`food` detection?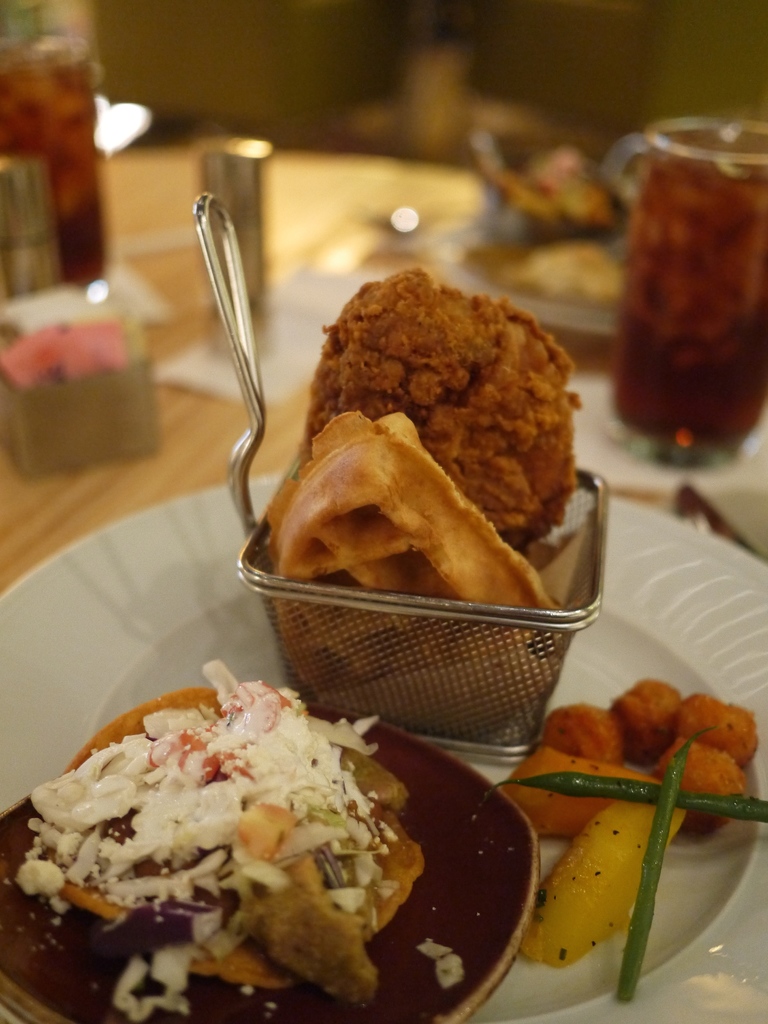
crop(500, 746, 662, 842)
